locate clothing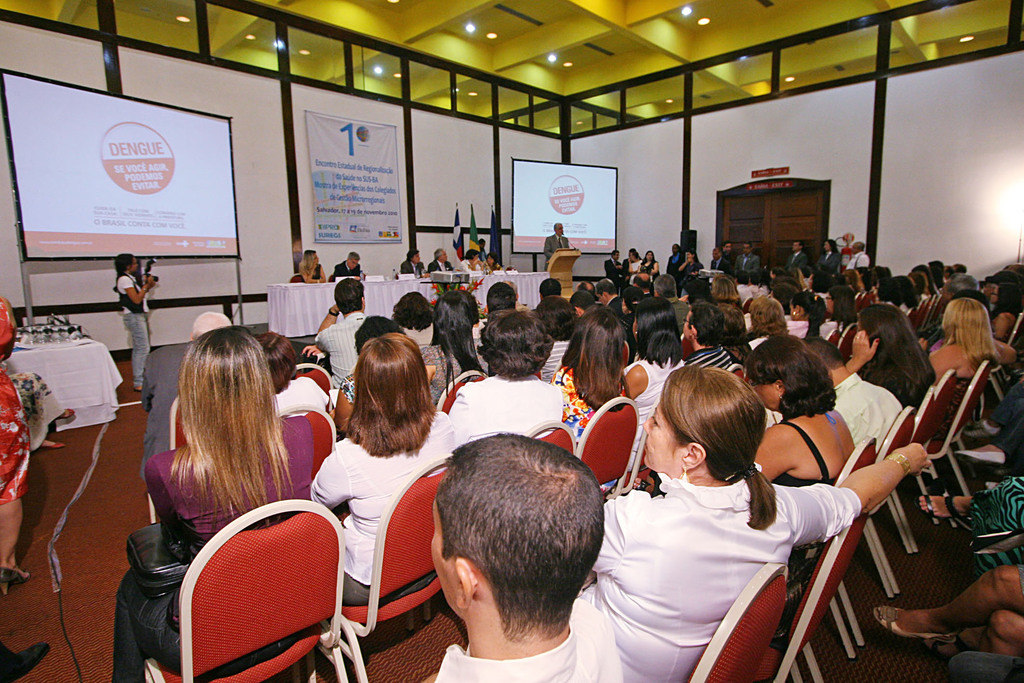
[664,249,684,297]
